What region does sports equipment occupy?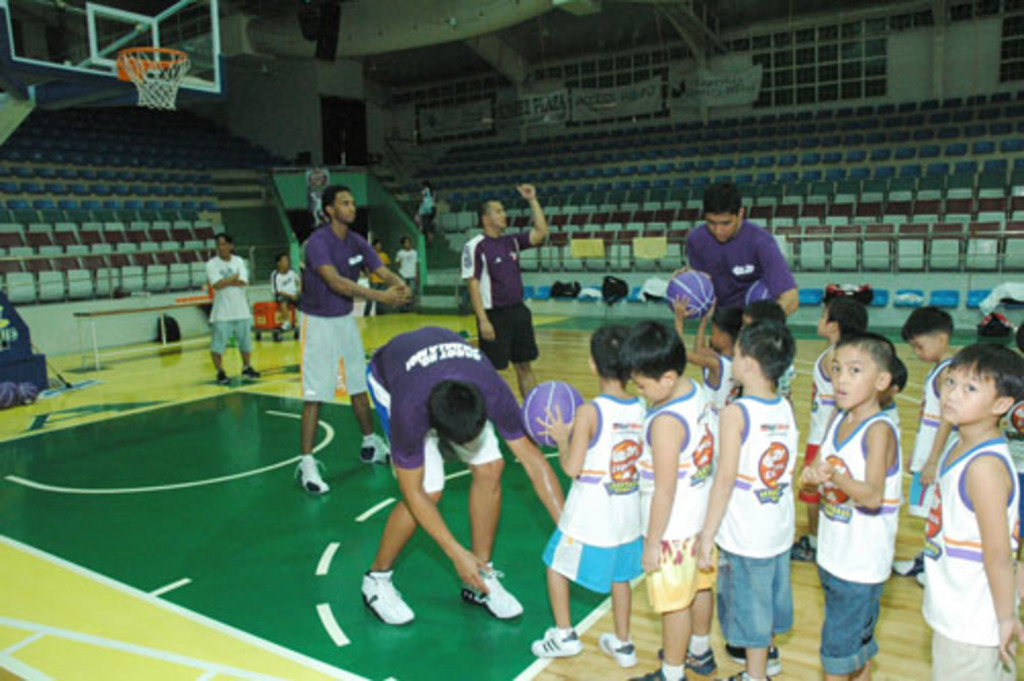
(x1=722, y1=640, x2=781, y2=677).
